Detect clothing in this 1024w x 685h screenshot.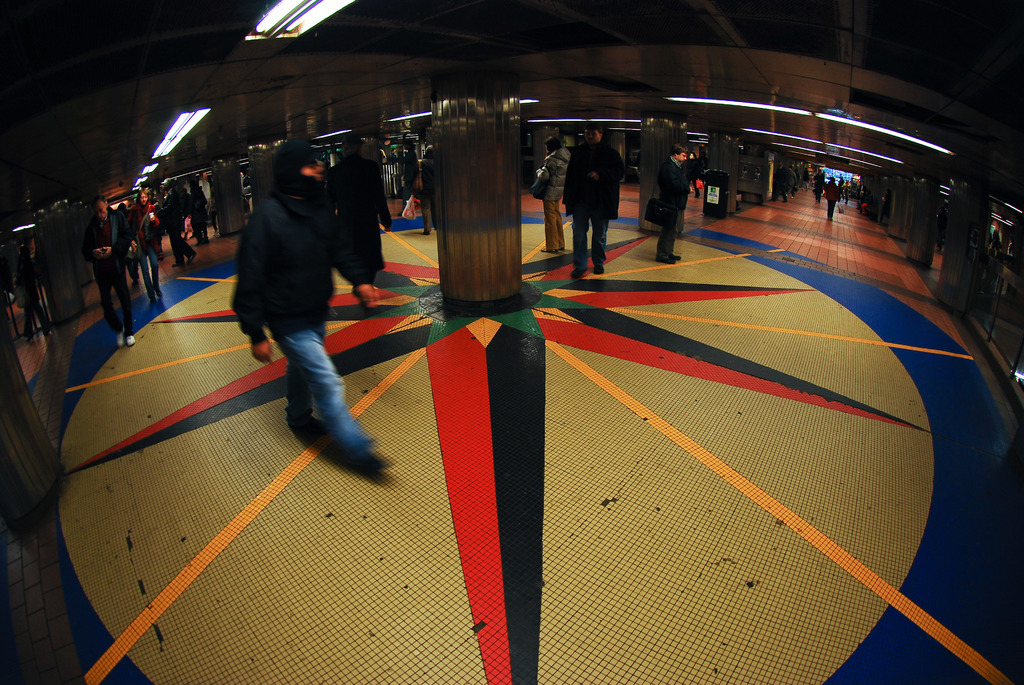
Detection: detection(561, 143, 624, 266).
